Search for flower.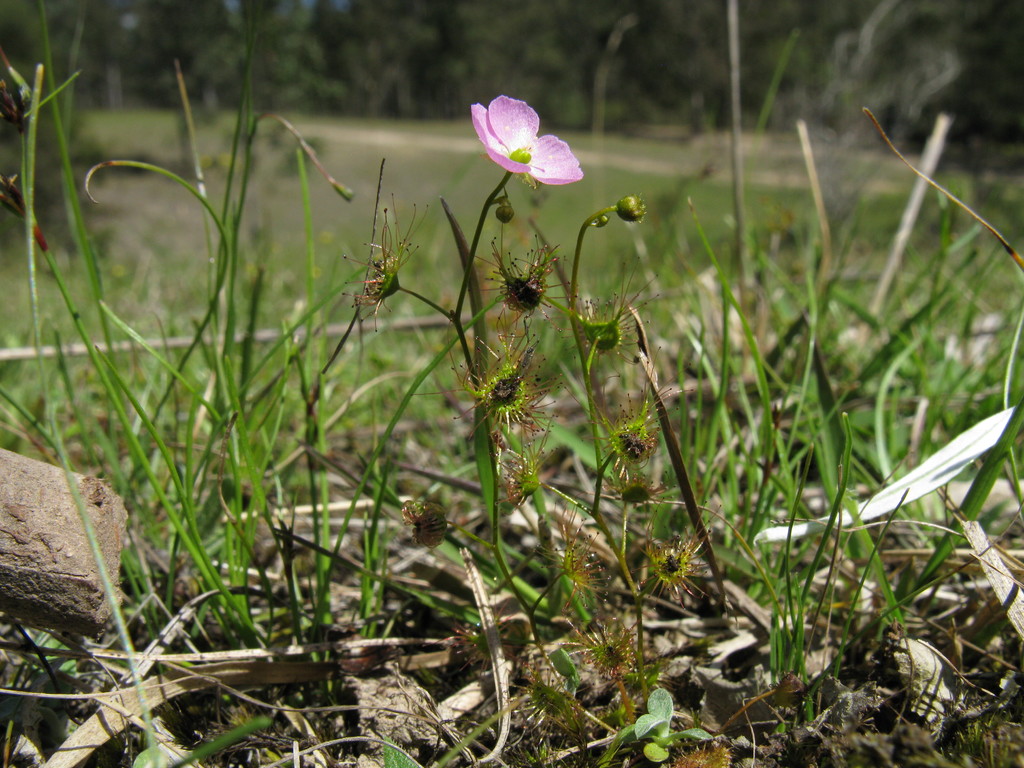
Found at Rect(534, 500, 619, 611).
